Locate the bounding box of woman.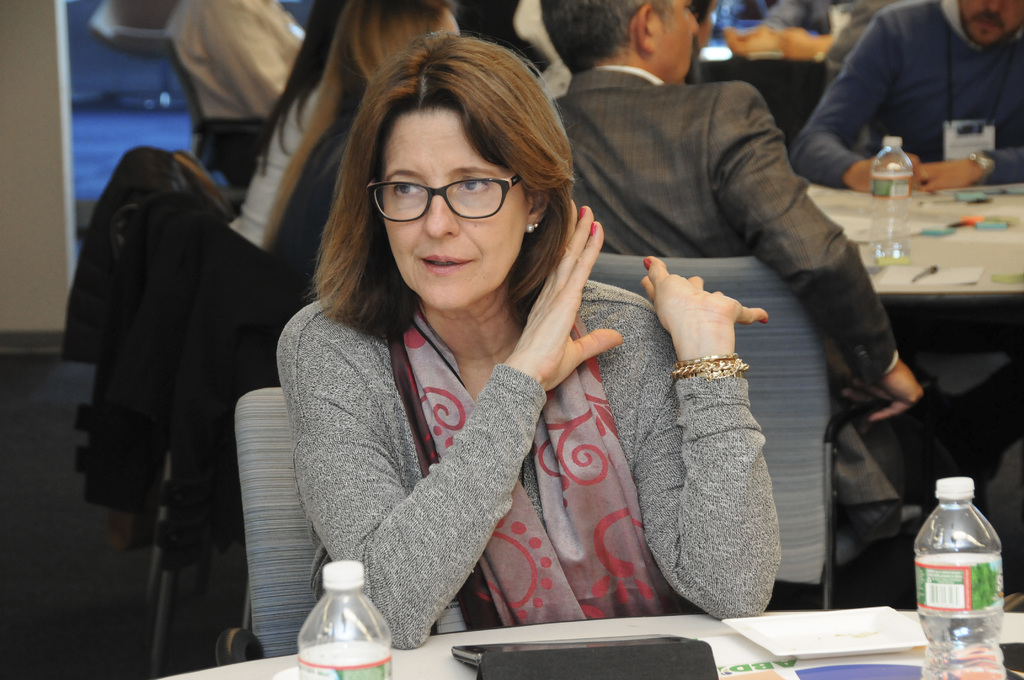
Bounding box: <box>216,0,349,245</box>.
